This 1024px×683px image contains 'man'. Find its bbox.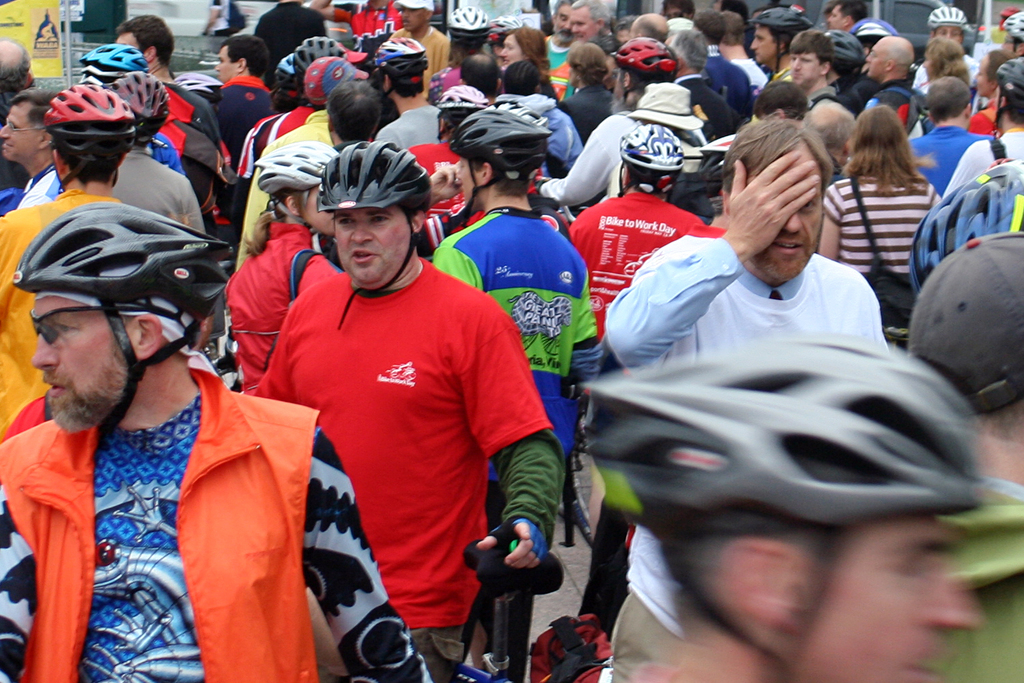
x1=240 y1=141 x2=561 y2=682.
